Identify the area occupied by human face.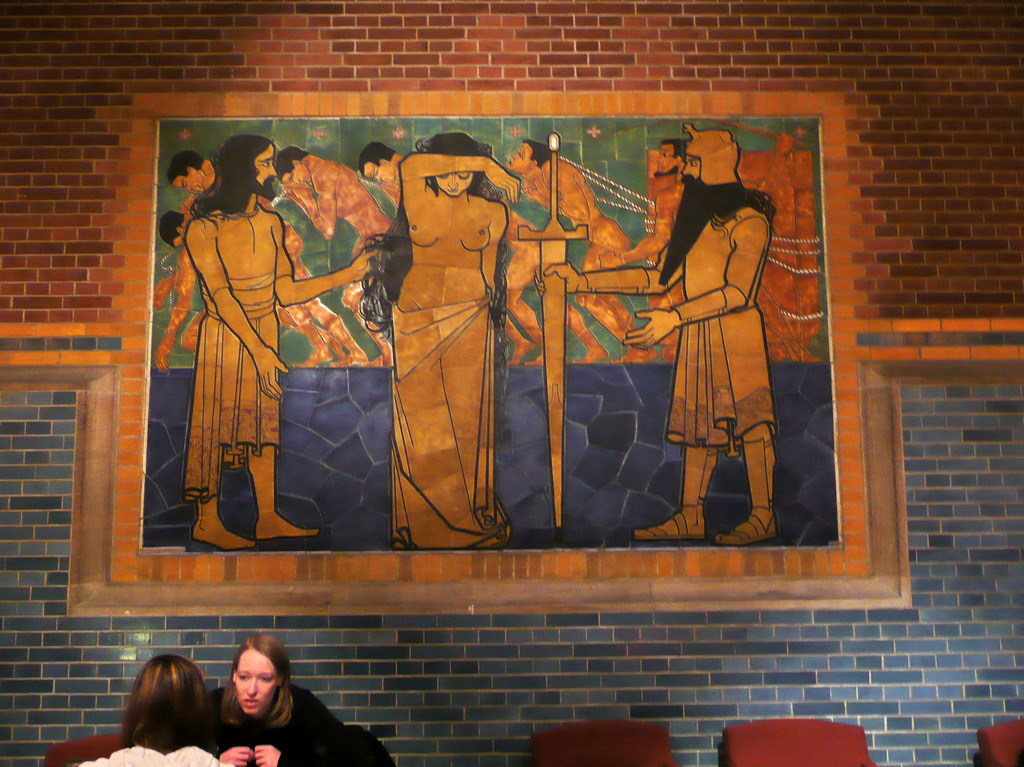
Area: [left=259, top=141, right=277, bottom=196].
